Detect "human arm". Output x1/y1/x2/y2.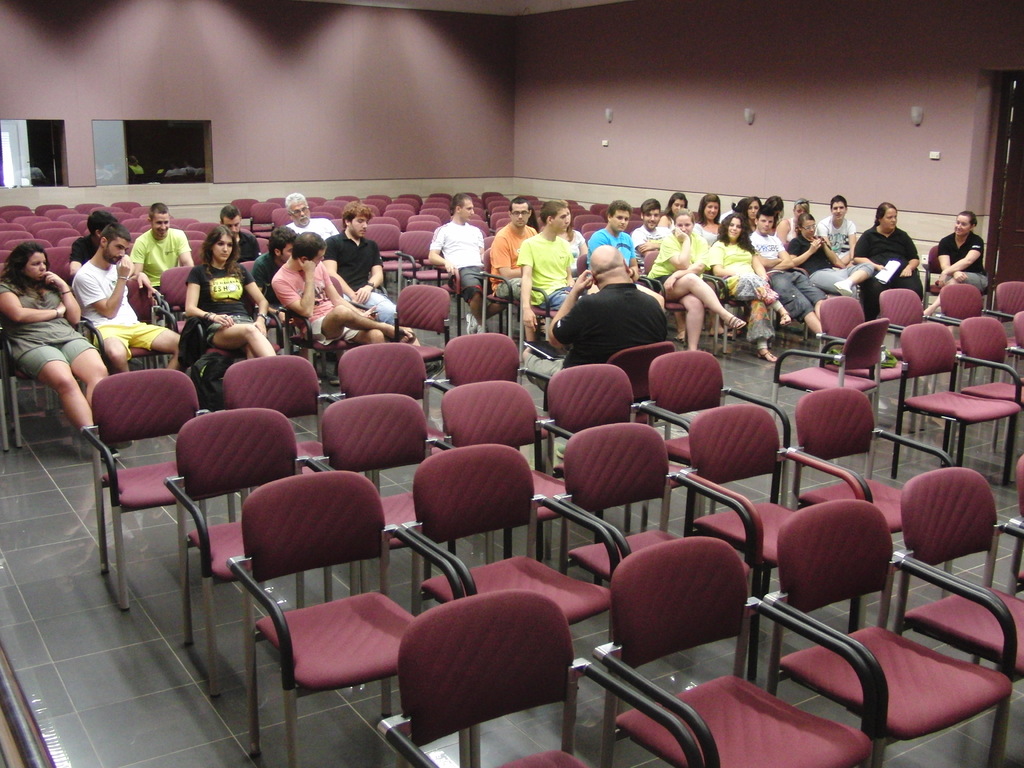
36/273/84/329.
